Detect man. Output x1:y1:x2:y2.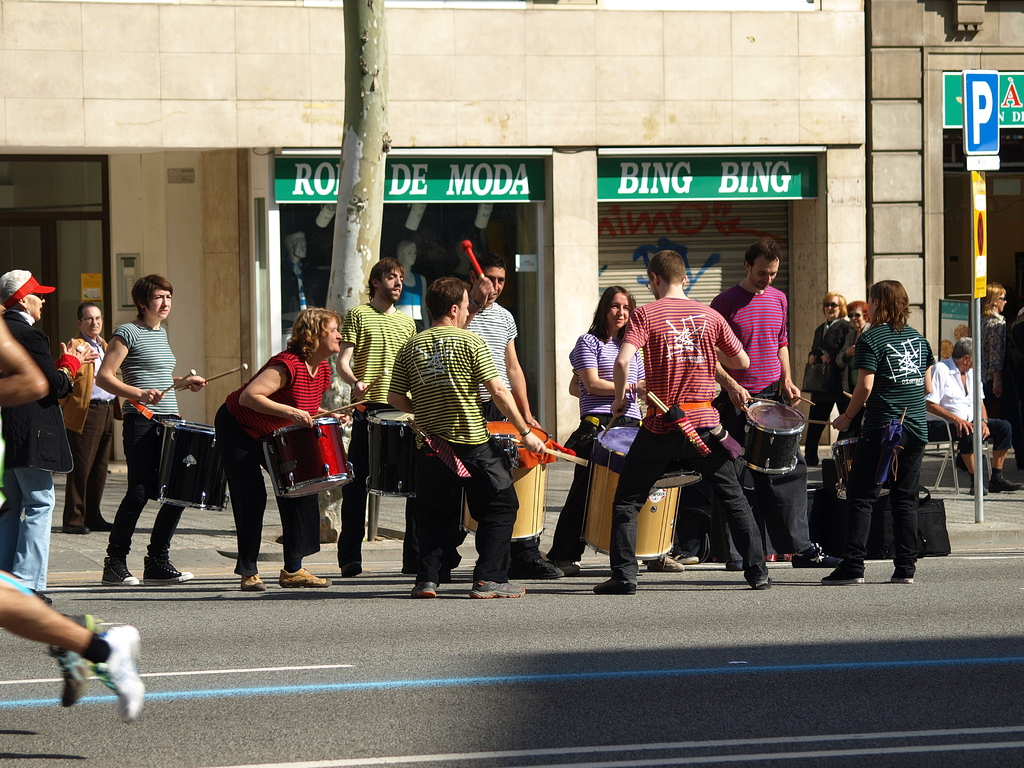
593:246:779:591.
